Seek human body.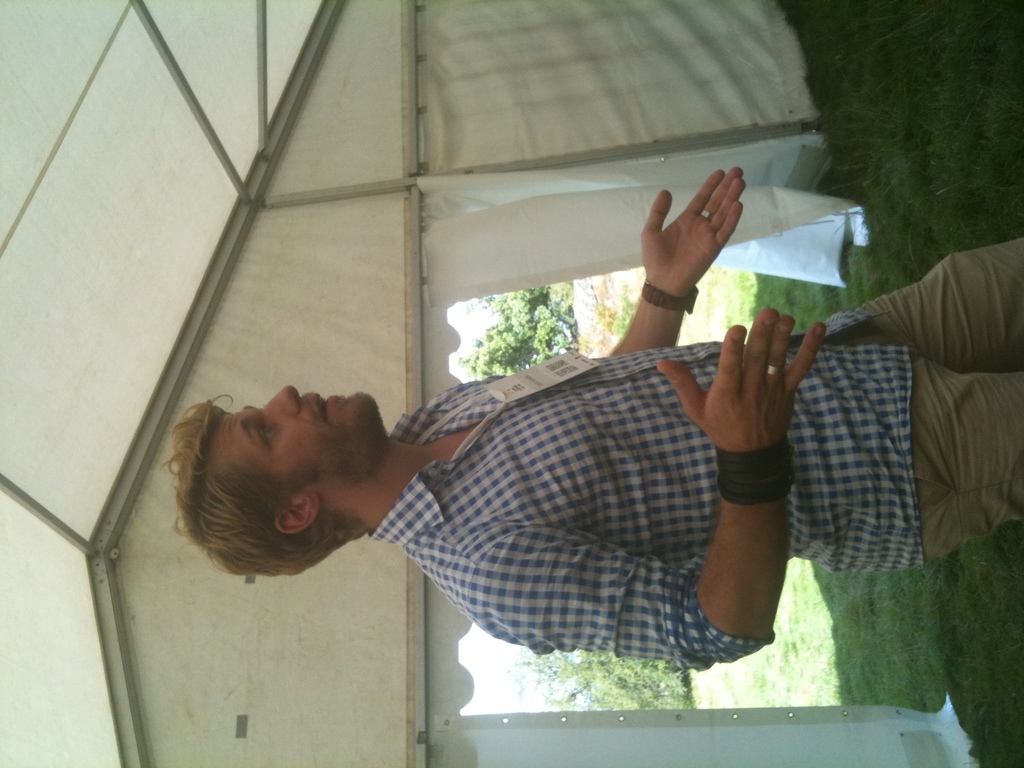
pyautogui.locateOnScreen(207, 160, 896, 713).
